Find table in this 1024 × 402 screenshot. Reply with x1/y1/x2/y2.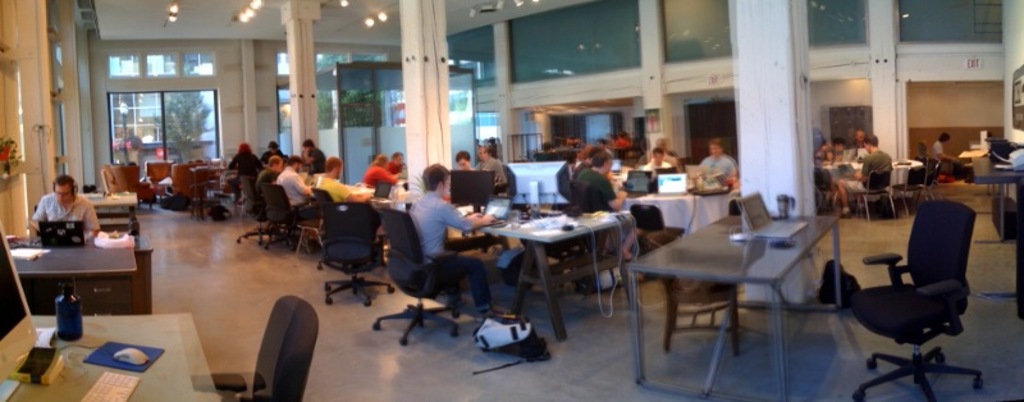
0/309/206/401.
